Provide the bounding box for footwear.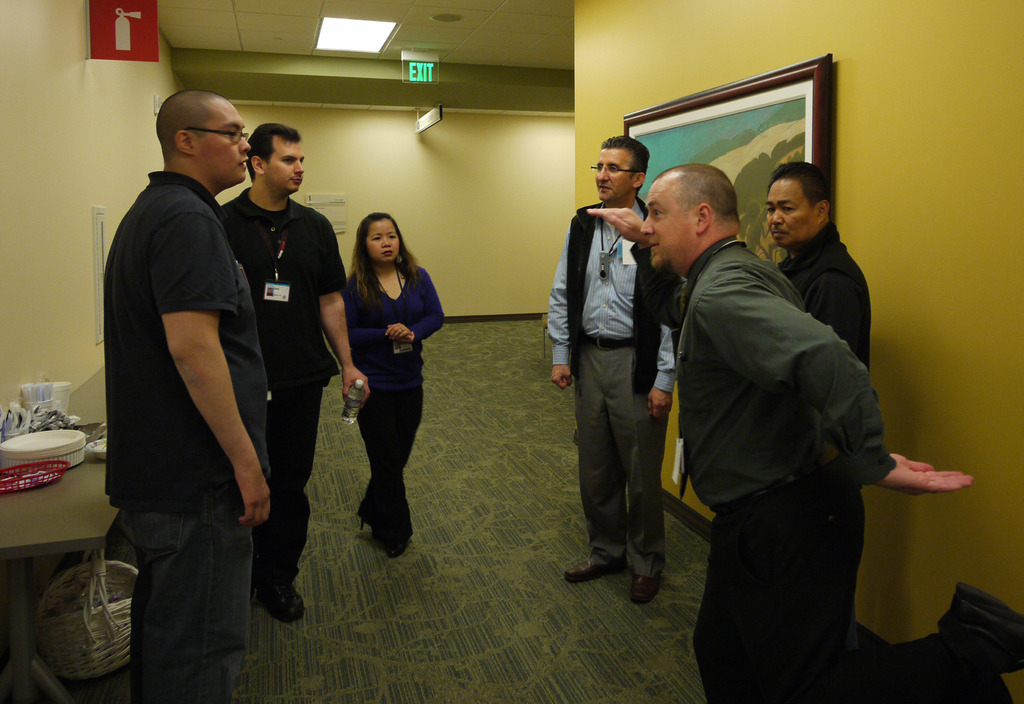
(385, 537, 411, 562).
